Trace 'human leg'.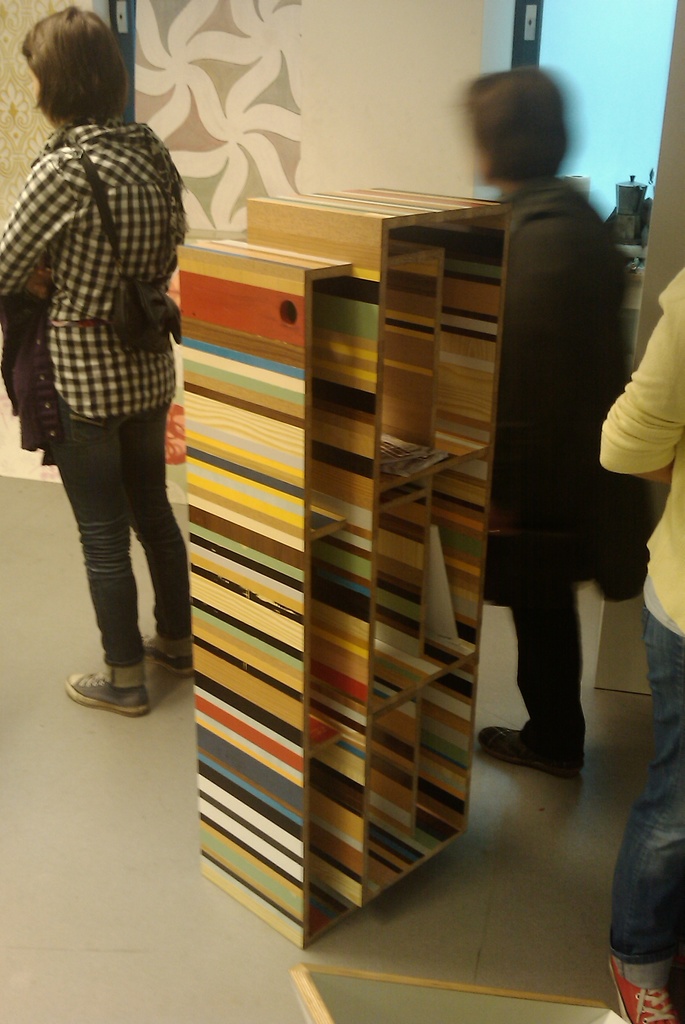
Traced to bbox(53, 356, 151, 718).
